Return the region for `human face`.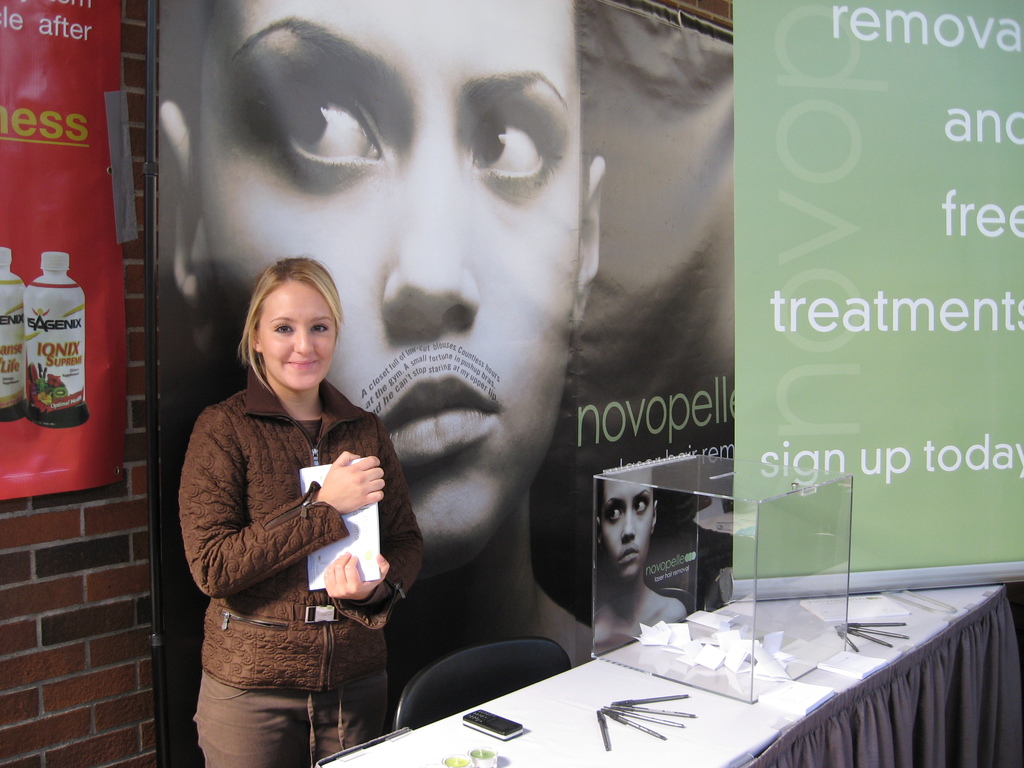
(left=600, top=468, right=653, bottom=578).
